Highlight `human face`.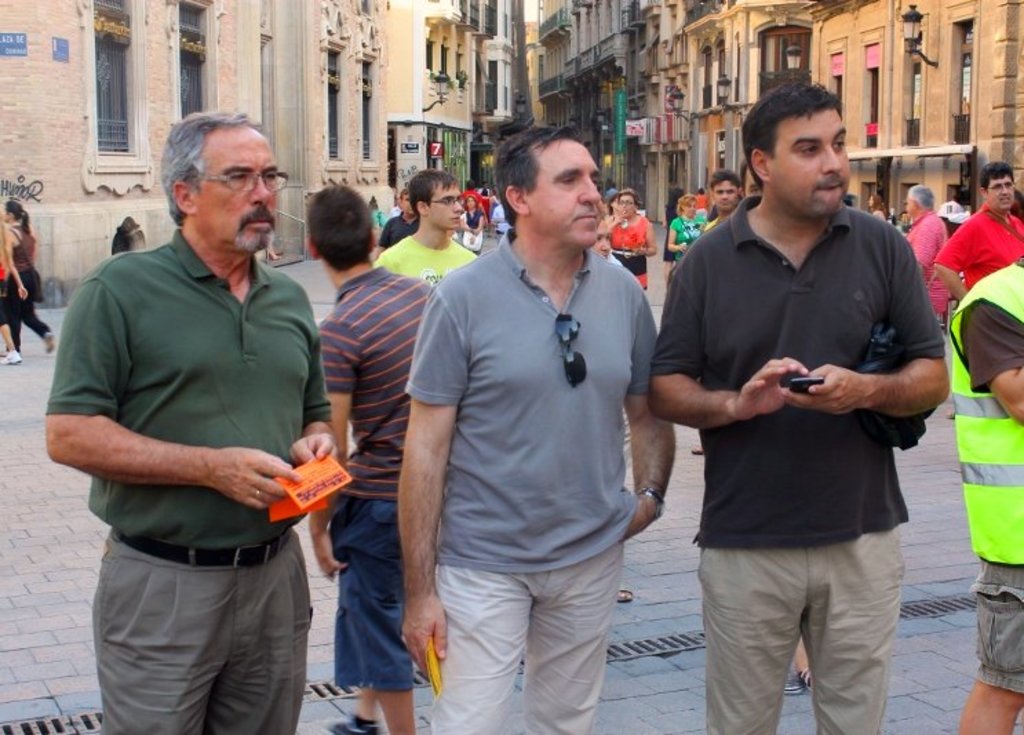
Highlighted region: l=681, t=201, r=700, b=218.
